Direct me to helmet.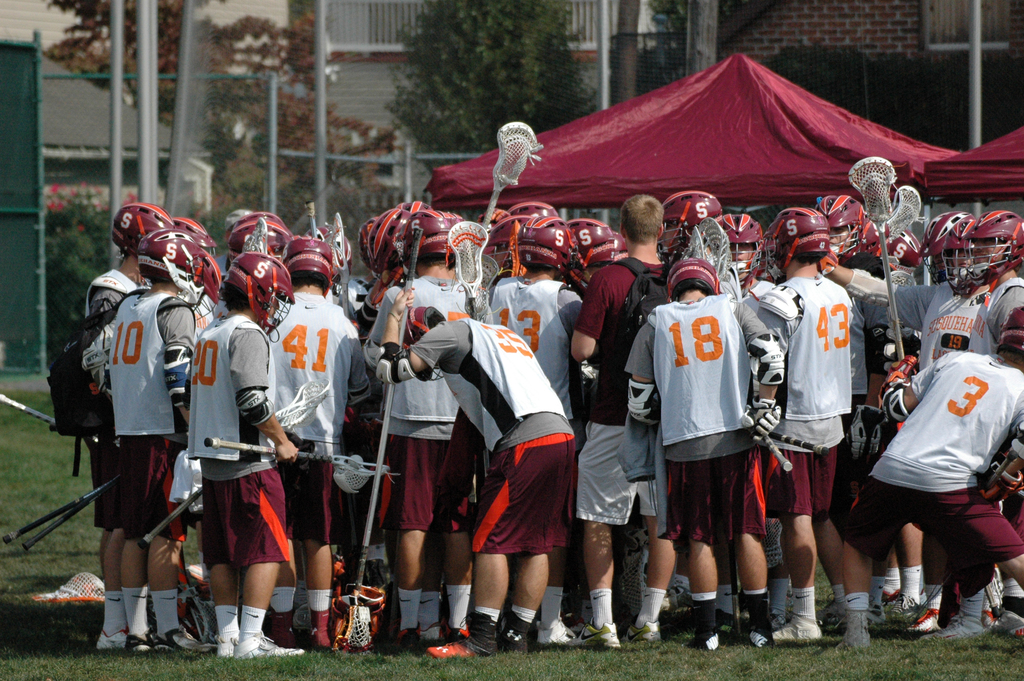
Direction: <bbox>483, 213, 525, 282</bbox>.
